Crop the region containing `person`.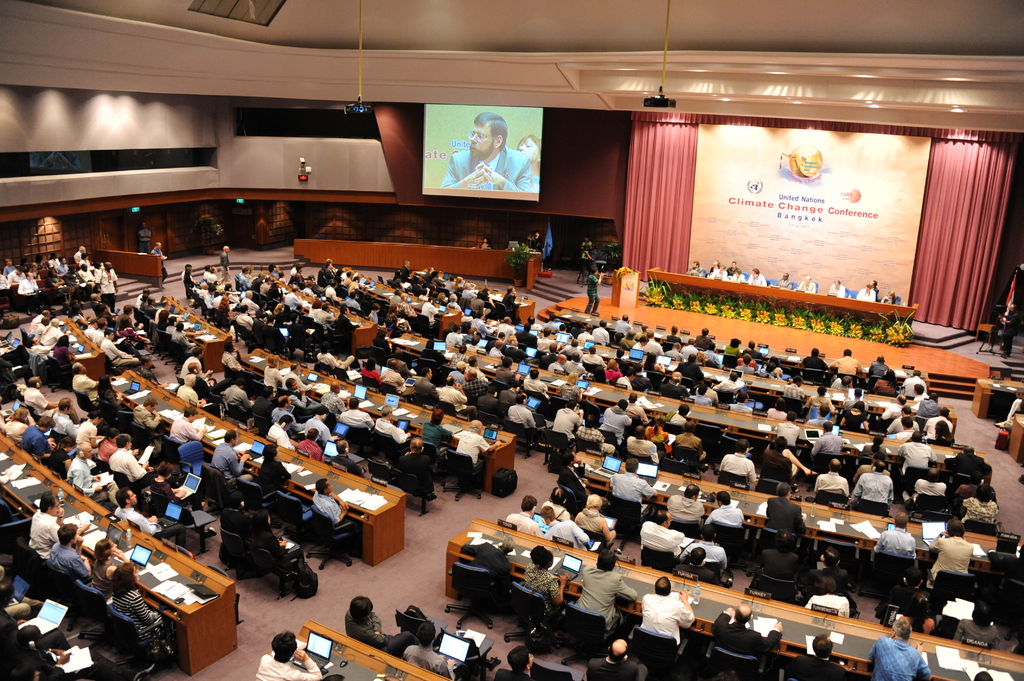
Crop region: box=[140, 463, 212, 536].
